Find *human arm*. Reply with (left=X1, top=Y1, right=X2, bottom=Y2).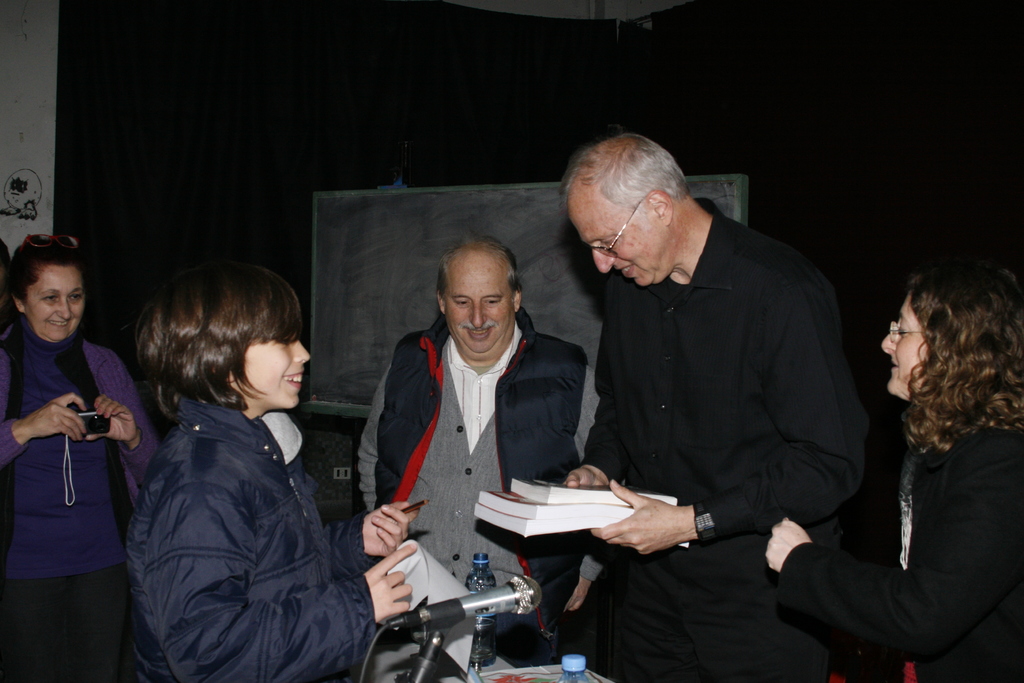
(left=333, top=497, right=415, bottom=577).
